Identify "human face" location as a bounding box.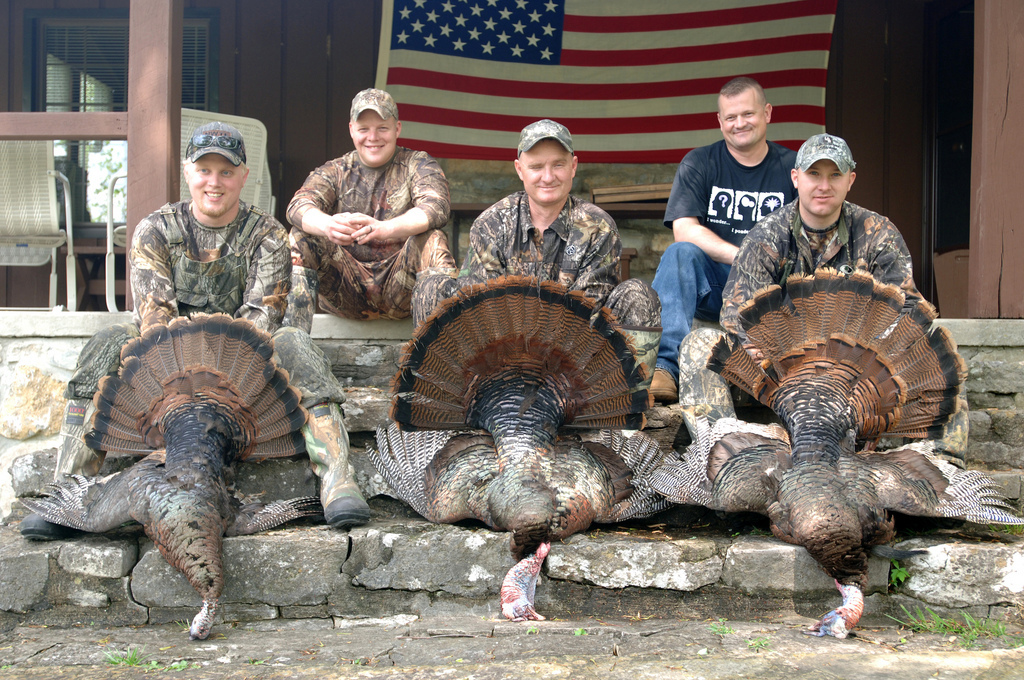
x1=190, y1=153, x2=241, y2=214.
